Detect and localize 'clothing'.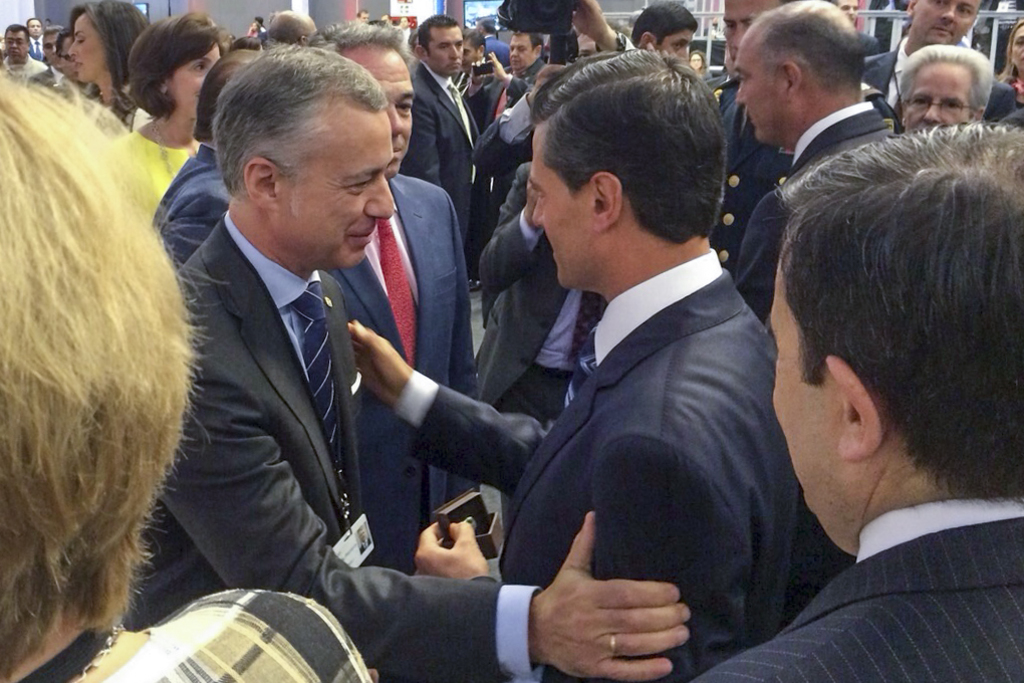
Localized at <box>403,62,483,209</box>.
